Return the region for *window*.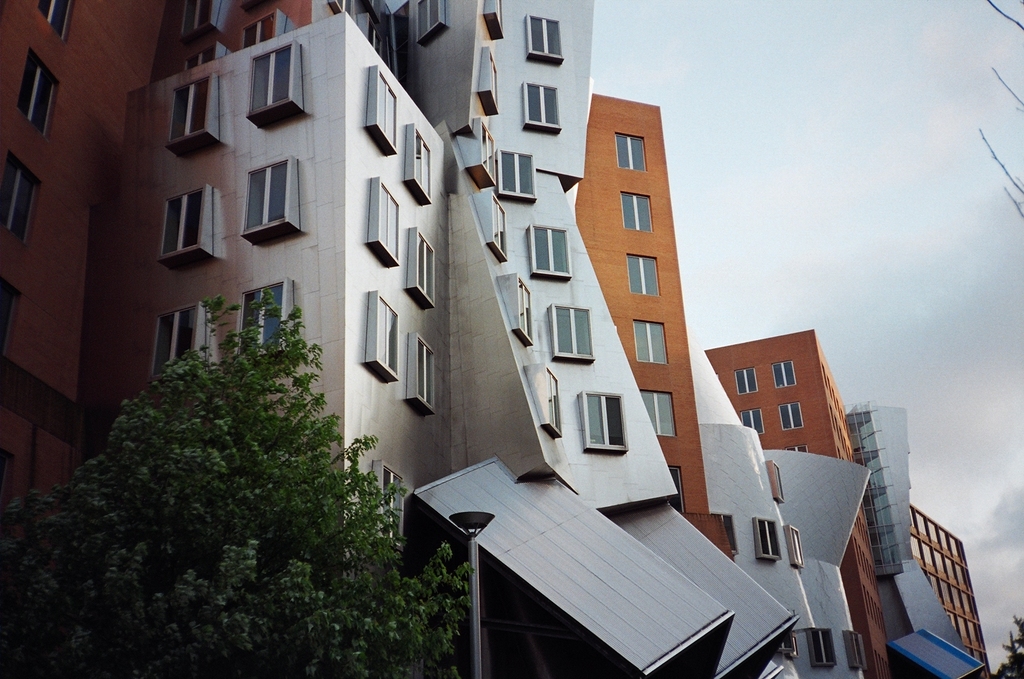
rect(184, 42, 232, 71).
